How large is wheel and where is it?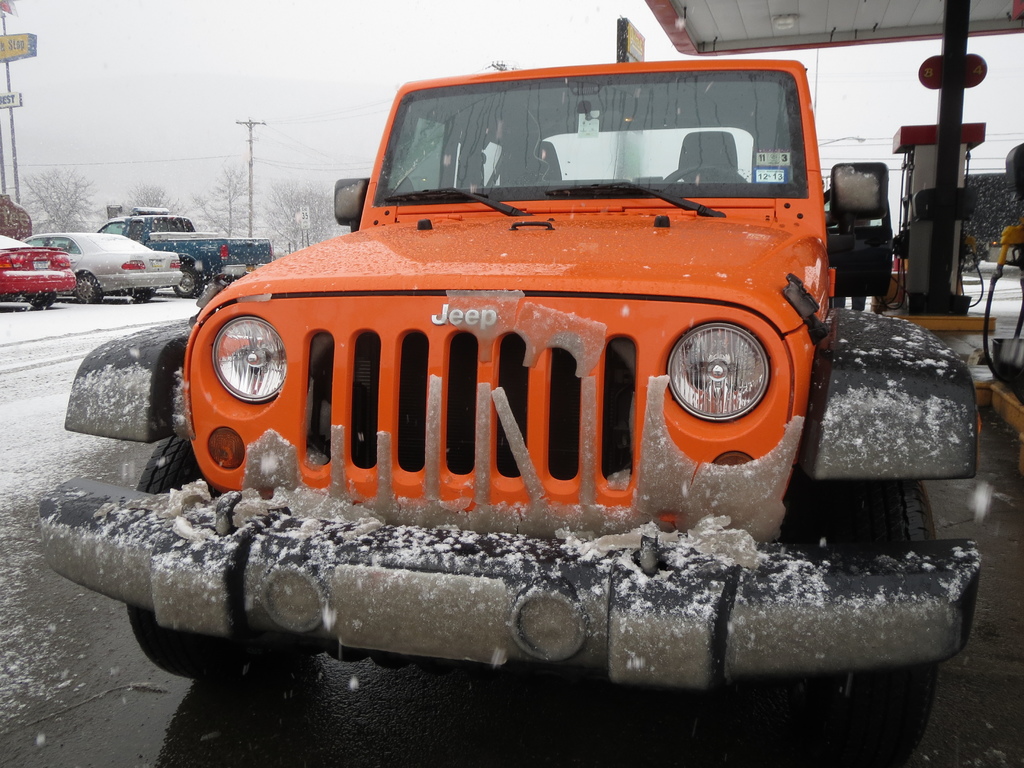
Bounding box: 22/285/59/311.
